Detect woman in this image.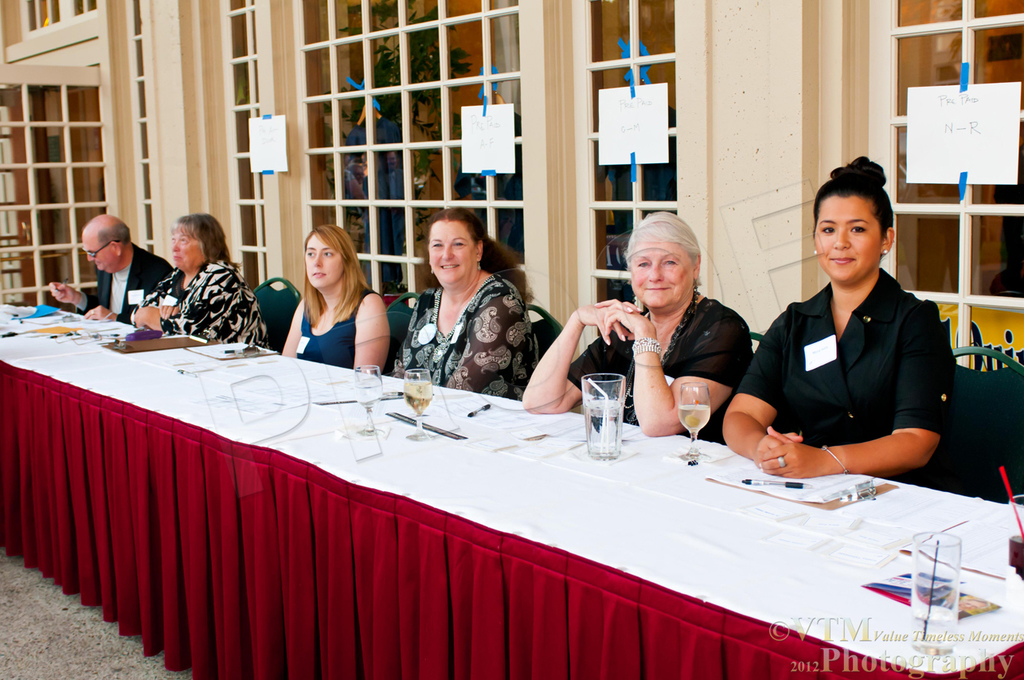
Detection: (left=272, top=223, right=390, bottom=380).
